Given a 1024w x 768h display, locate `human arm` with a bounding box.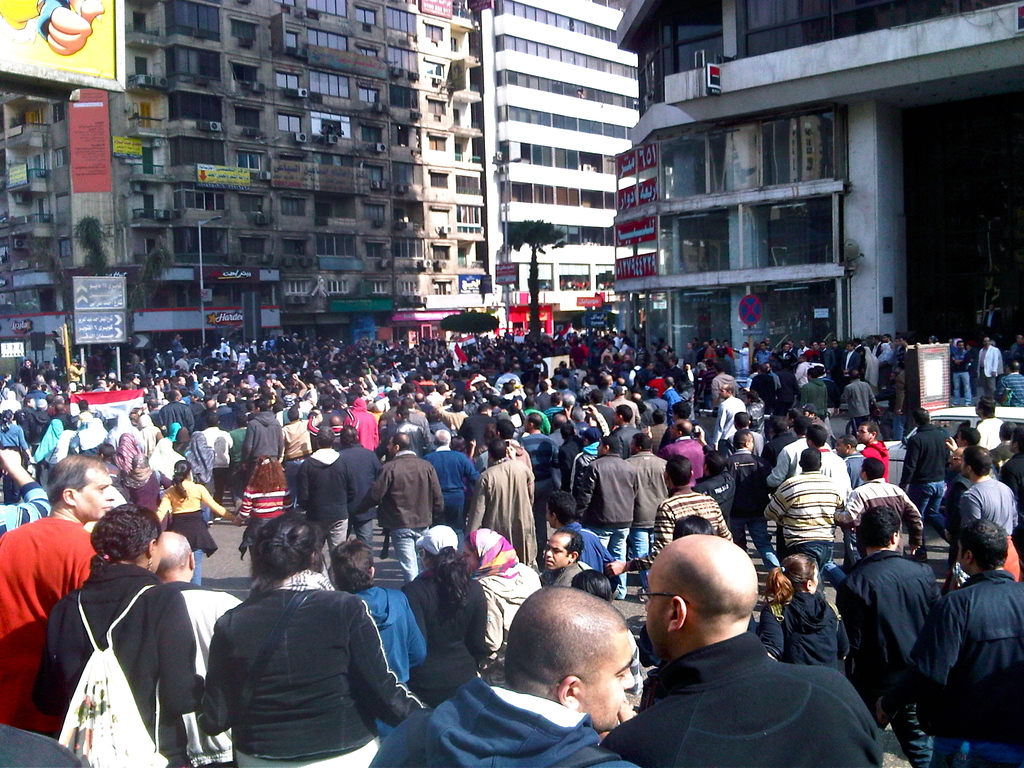
Located: box(829, 490, 865, 535).
